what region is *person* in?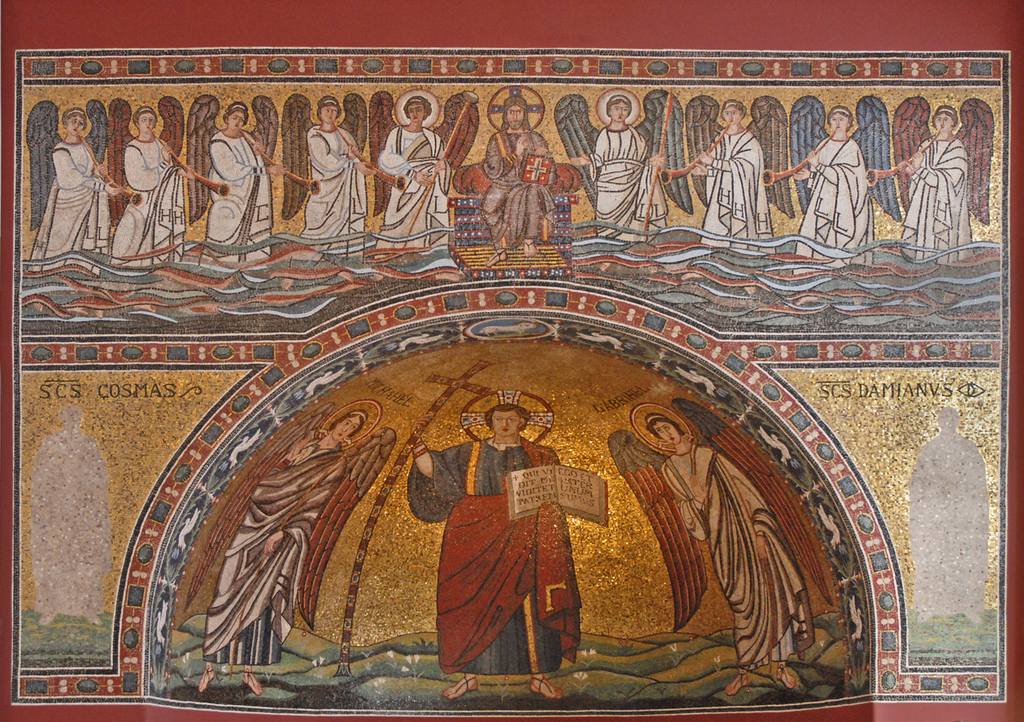
Rect(905, 104, 977, 264).
